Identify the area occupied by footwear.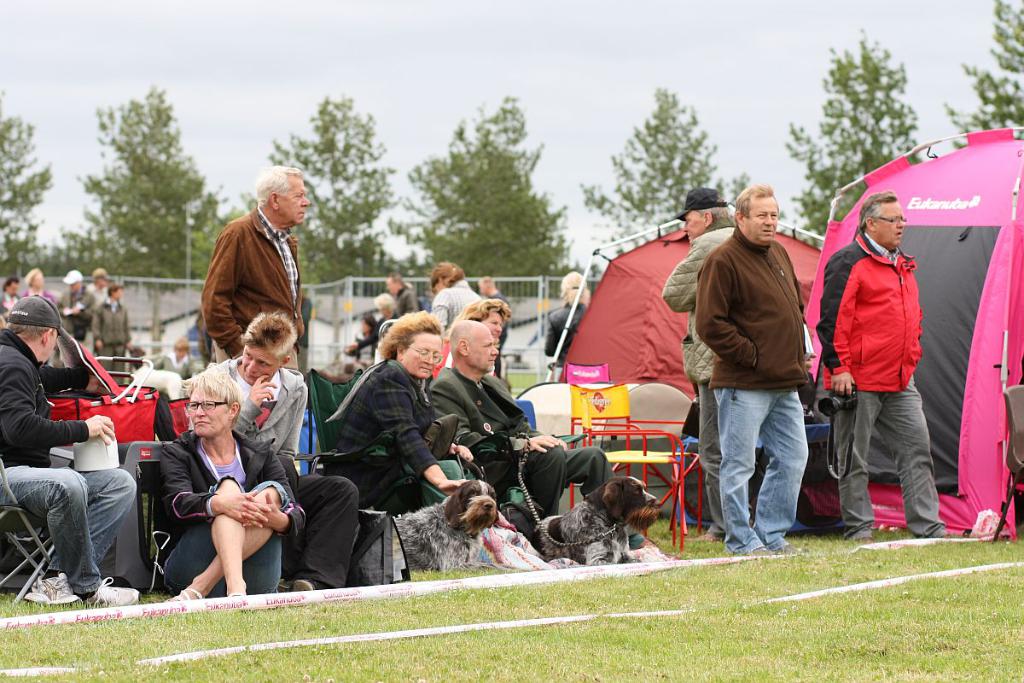
Area: x1=26, y1=569, x2=89, y2=606.
